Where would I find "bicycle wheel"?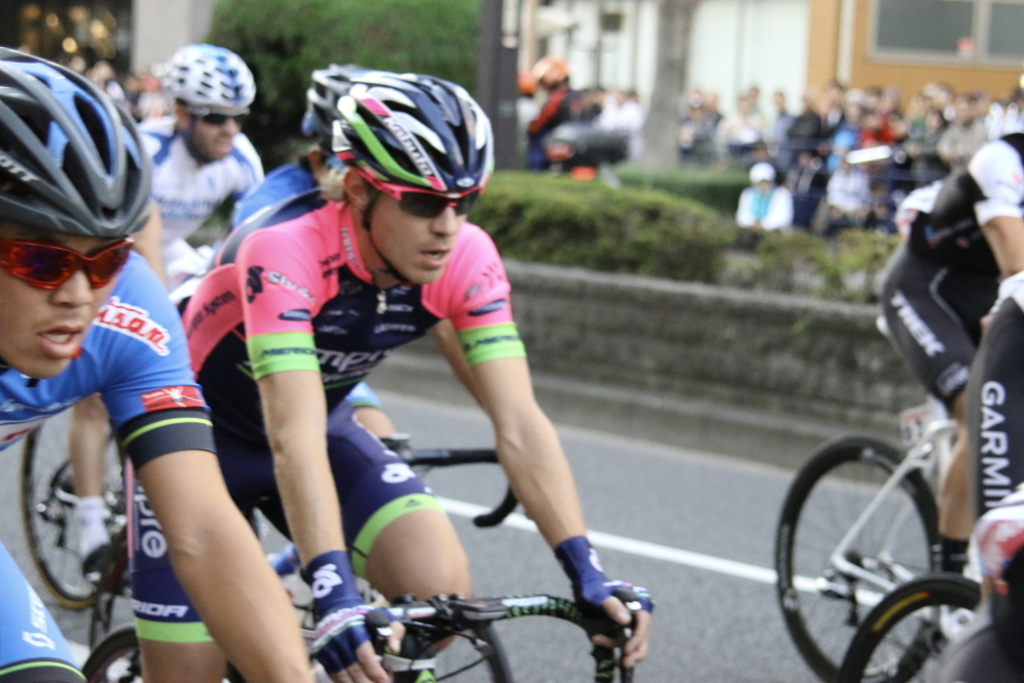
At left=794, top=437, right=978, bottom=672.
